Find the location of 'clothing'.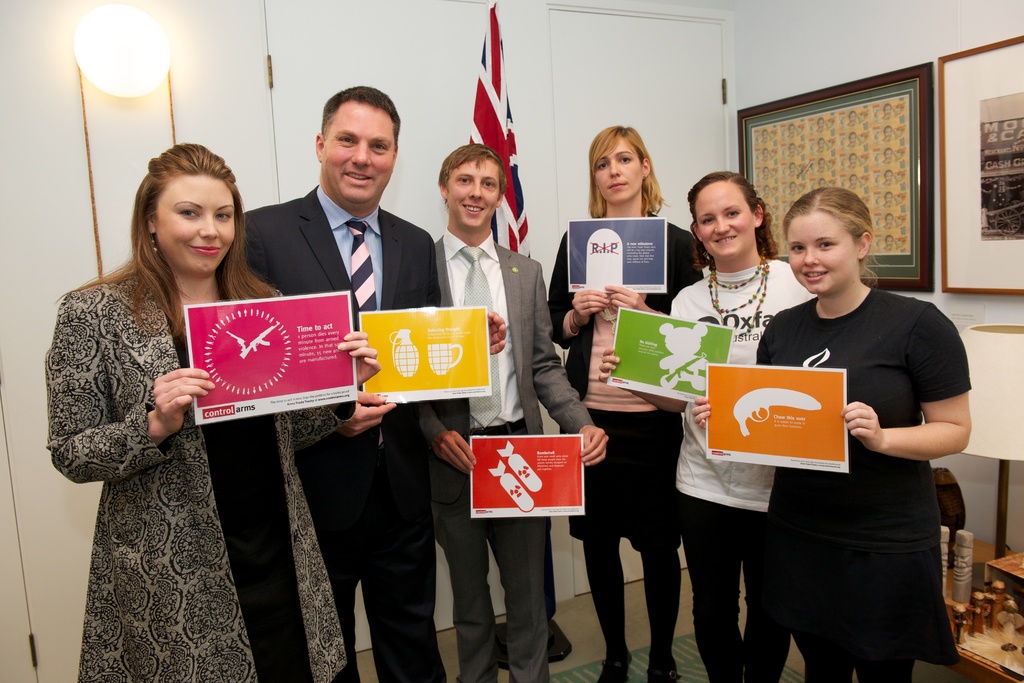
Location: left=428, top=236, right=602, bottom=682.
